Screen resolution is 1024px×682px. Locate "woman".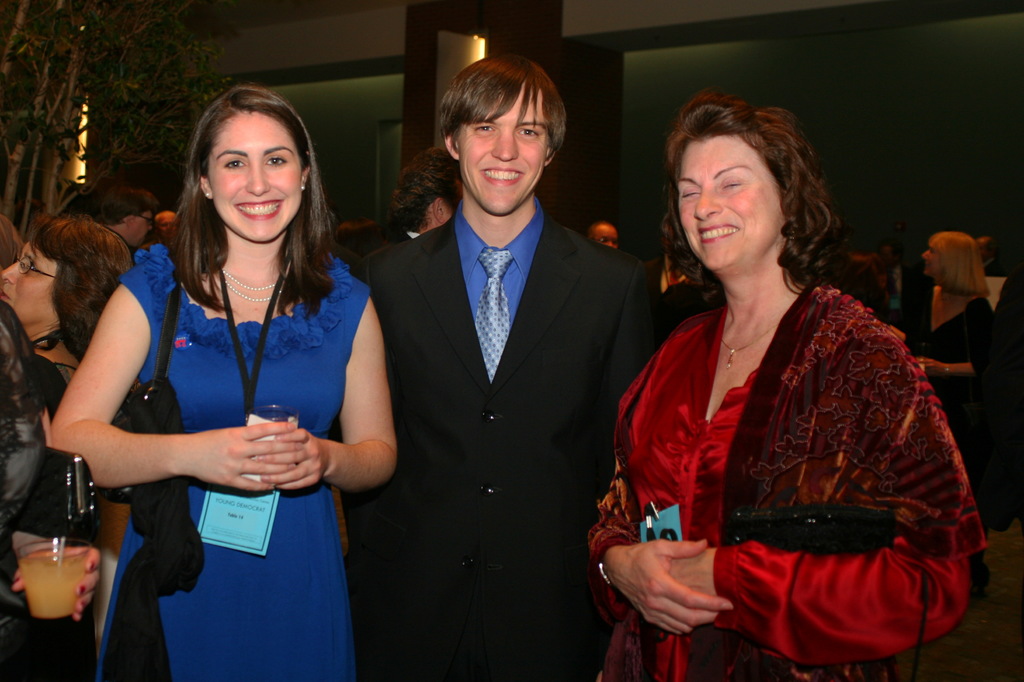
Rect(49, 88, 390, 681).
